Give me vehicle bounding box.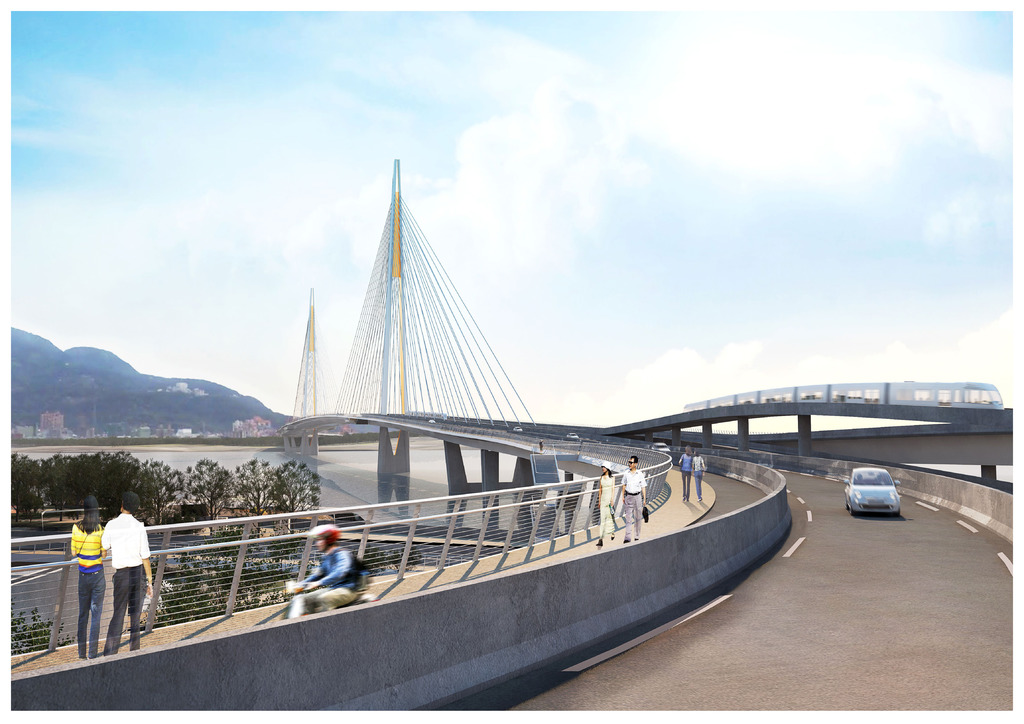
crop(647, 439, 676, 455).
